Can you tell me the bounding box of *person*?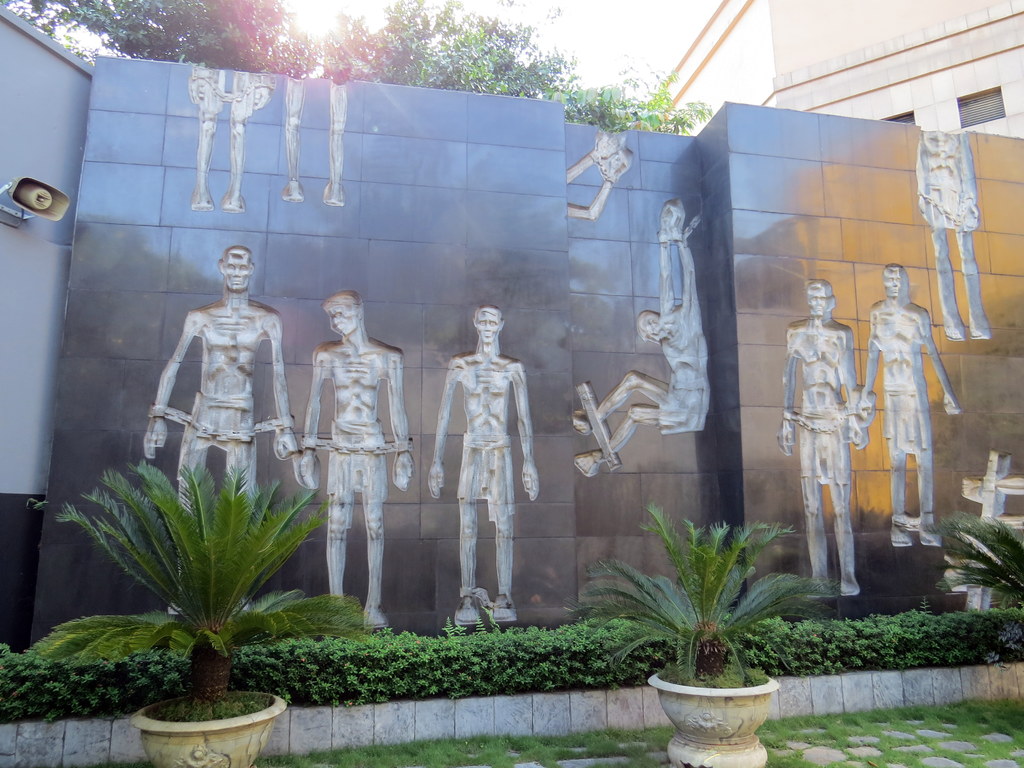
{"left": 426, "top": 301, "right": 544, "bottom": 631}.
